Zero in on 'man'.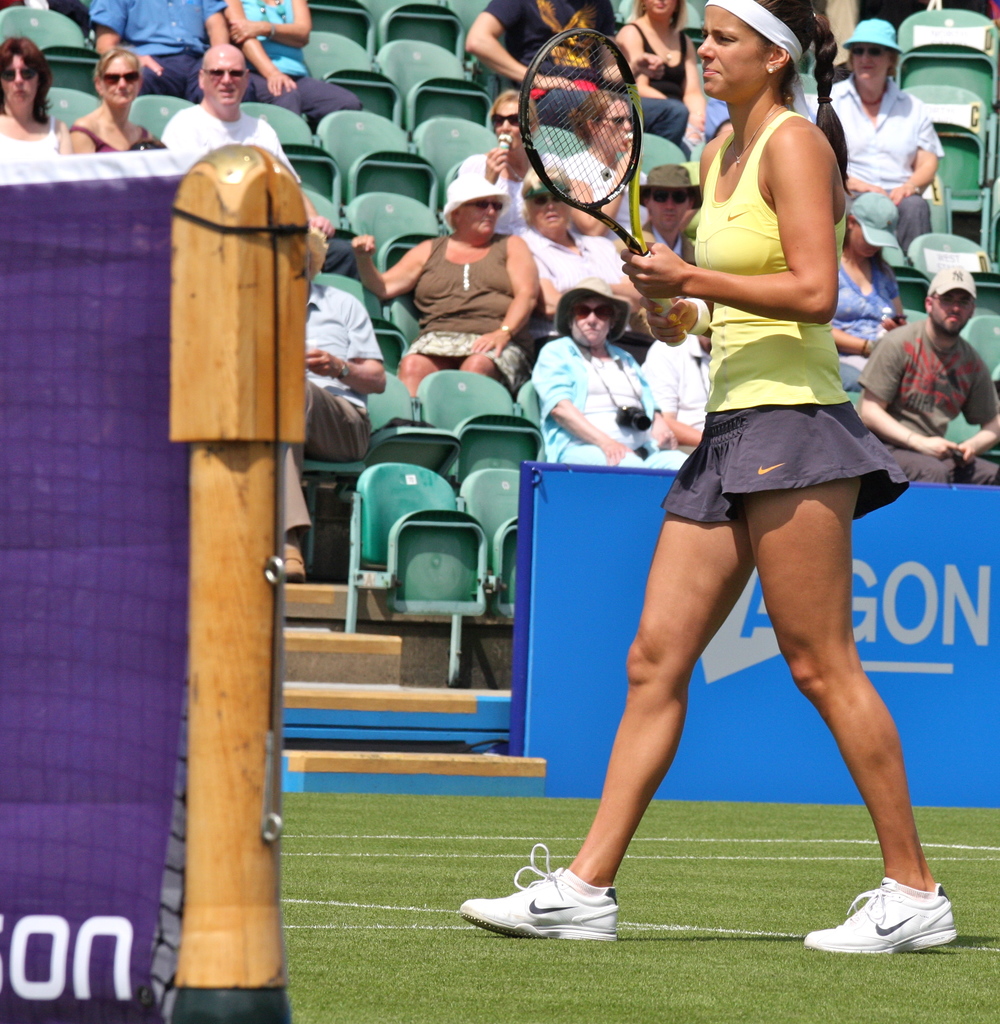
Zeroed in: bbox=[637, 159, 698, 269].
